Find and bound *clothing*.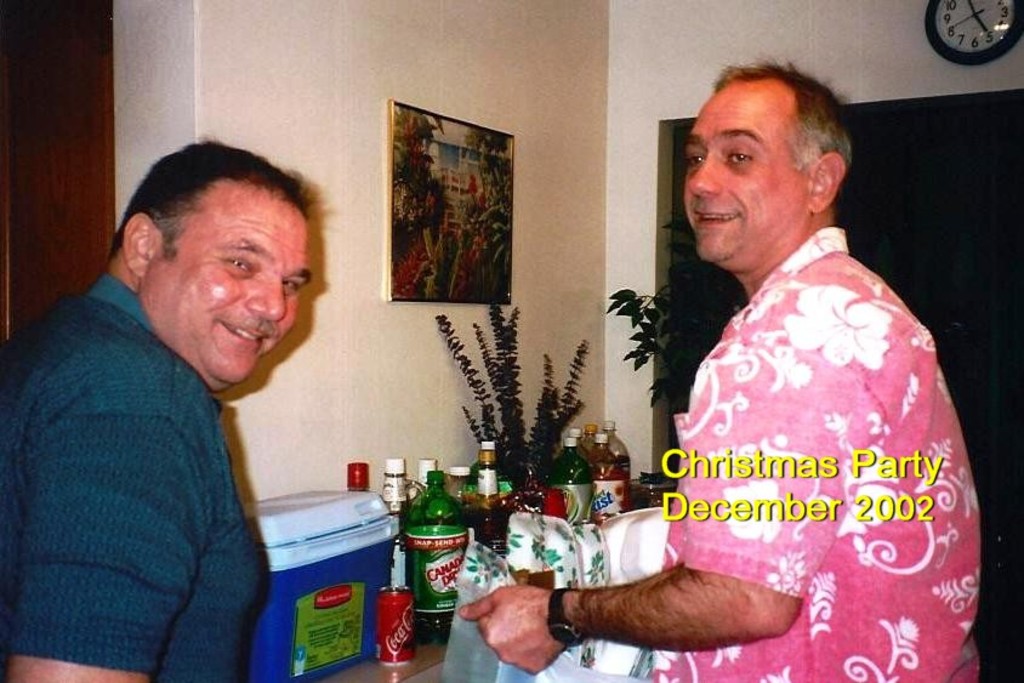
Bound: box=[0, 274, 266, 682].
